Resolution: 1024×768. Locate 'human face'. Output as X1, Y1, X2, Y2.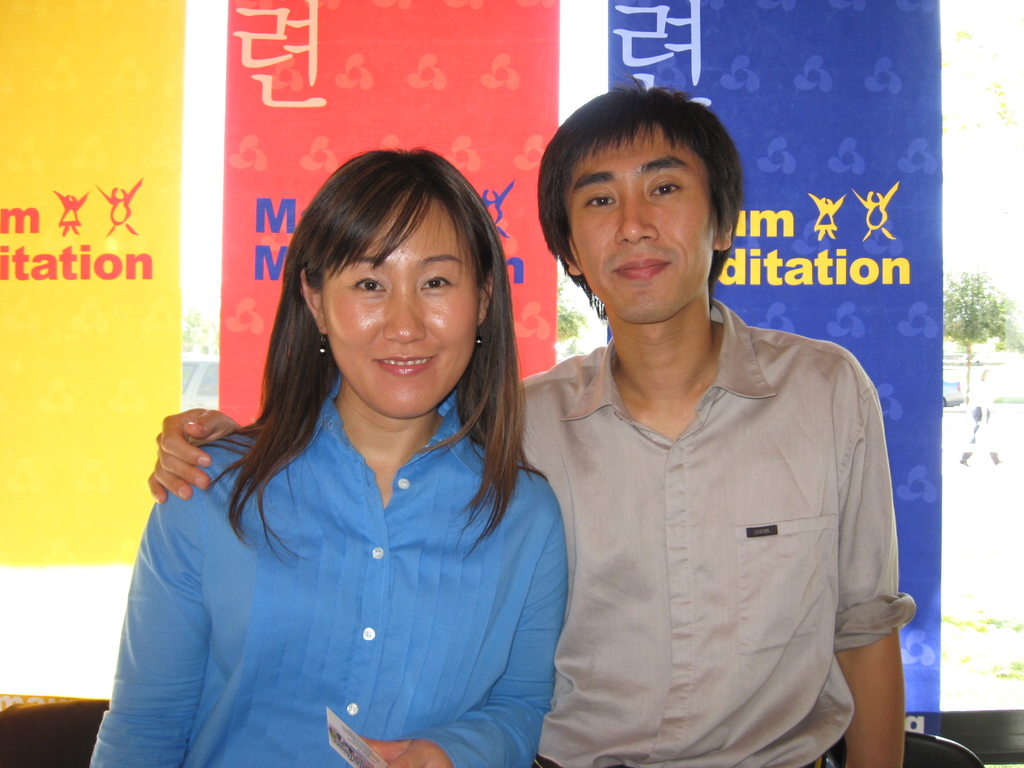
323, 190, 480, 415.
